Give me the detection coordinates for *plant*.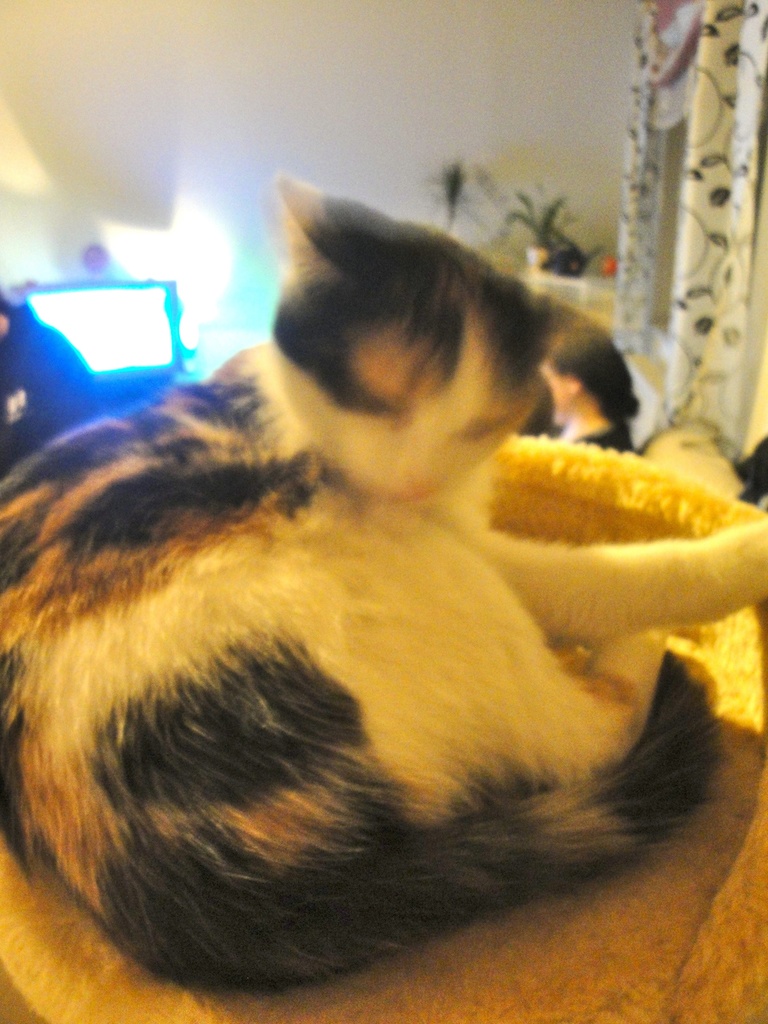
[x1=497, y1=180, x2=616, y2=283].
